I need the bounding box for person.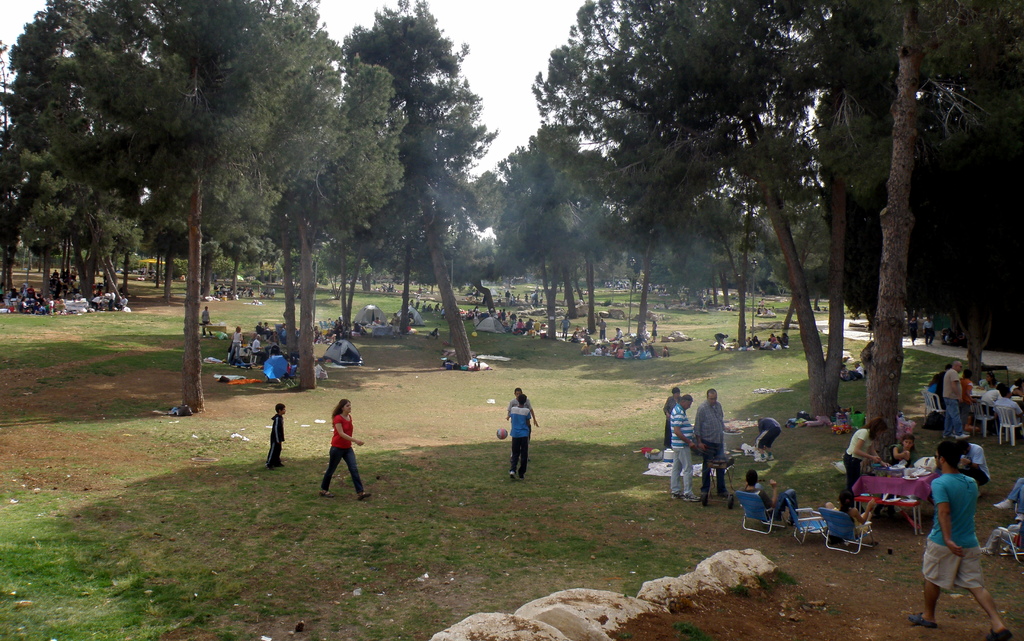
Here it is: left=559, top=317, right=570, bottom=343.
